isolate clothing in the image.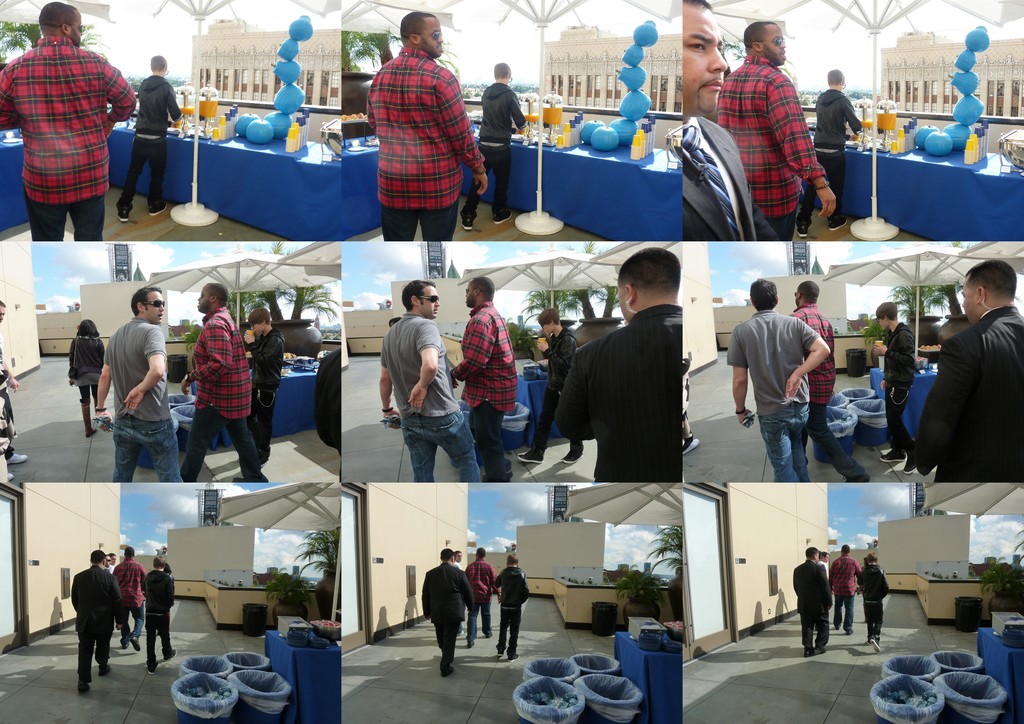
Isolated region: Rect(70, 329, 106, 396).
